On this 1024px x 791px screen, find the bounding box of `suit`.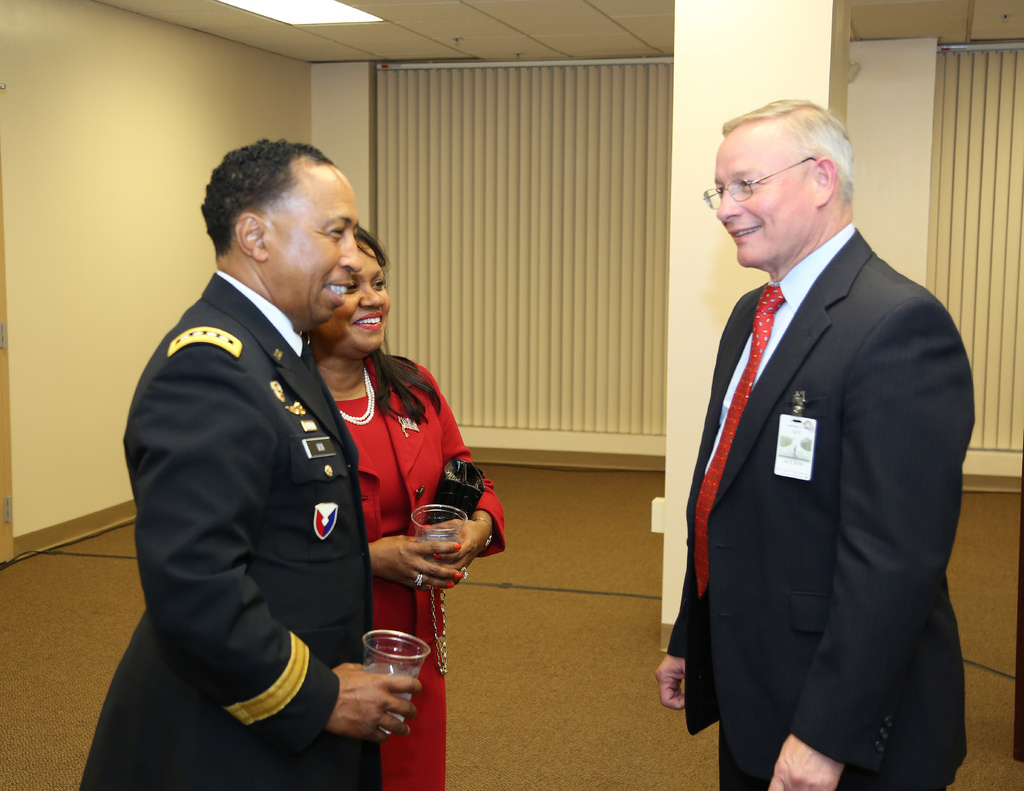
Bounding box: l=642, t=94, r=902, b=755.
